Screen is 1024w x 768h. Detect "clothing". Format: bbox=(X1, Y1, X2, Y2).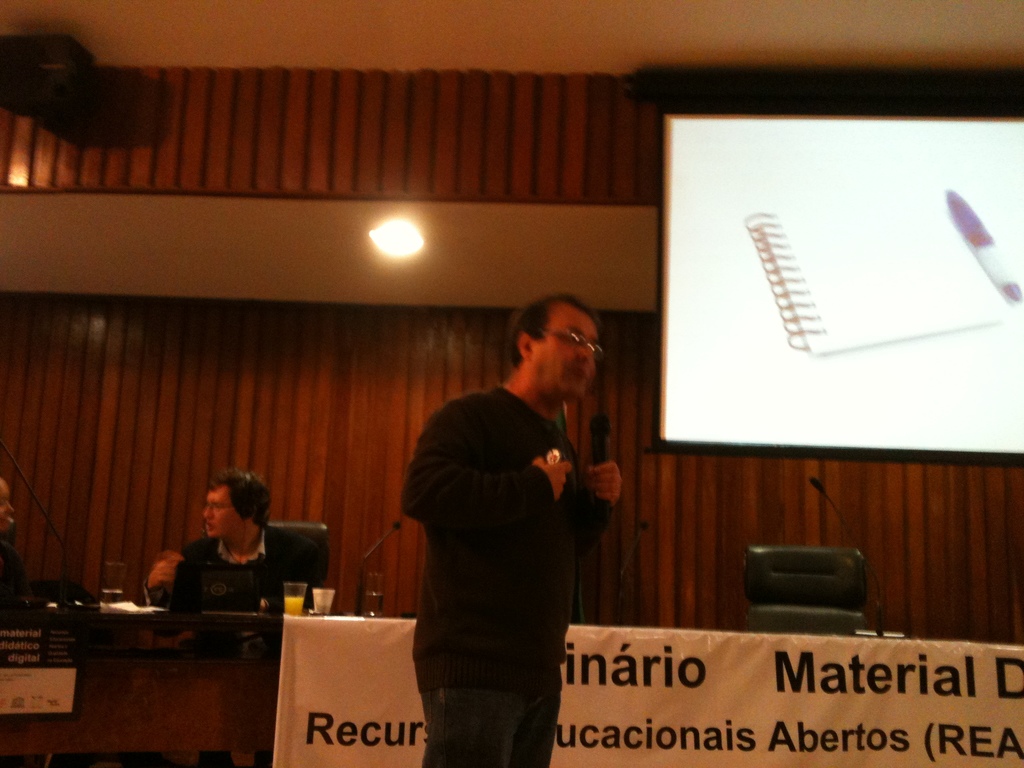
bbox=(173, 525, 318, 605).
